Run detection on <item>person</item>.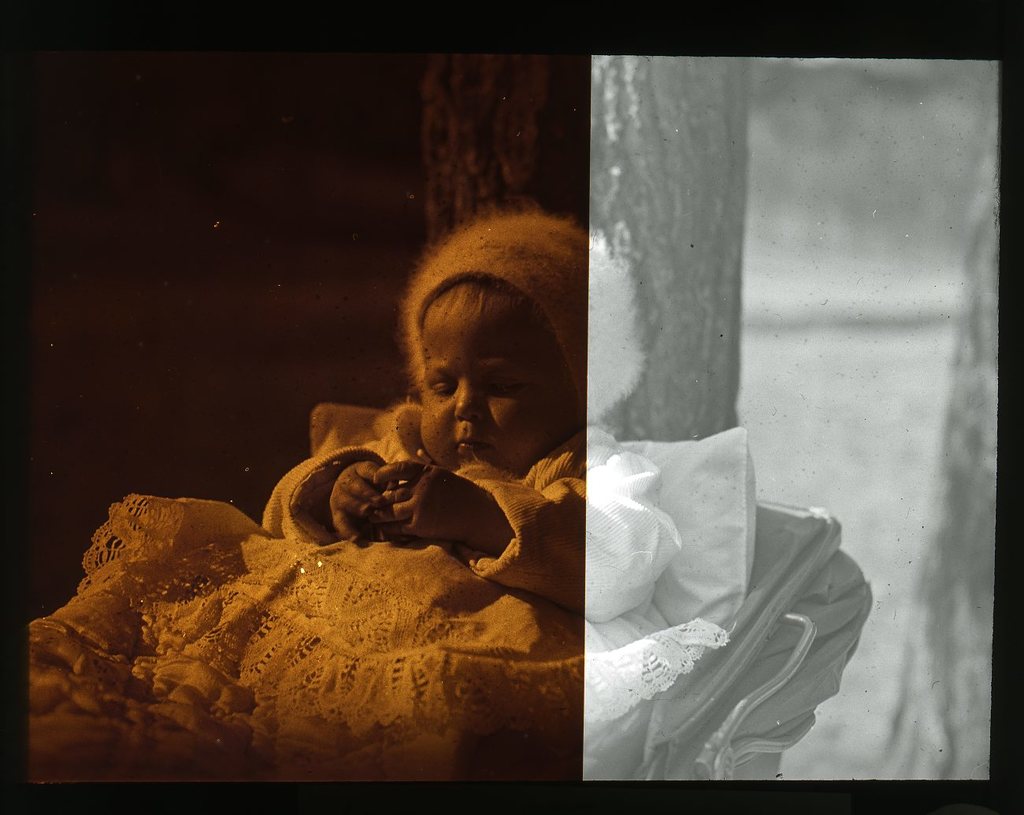
Result: (32,211,681,783).
